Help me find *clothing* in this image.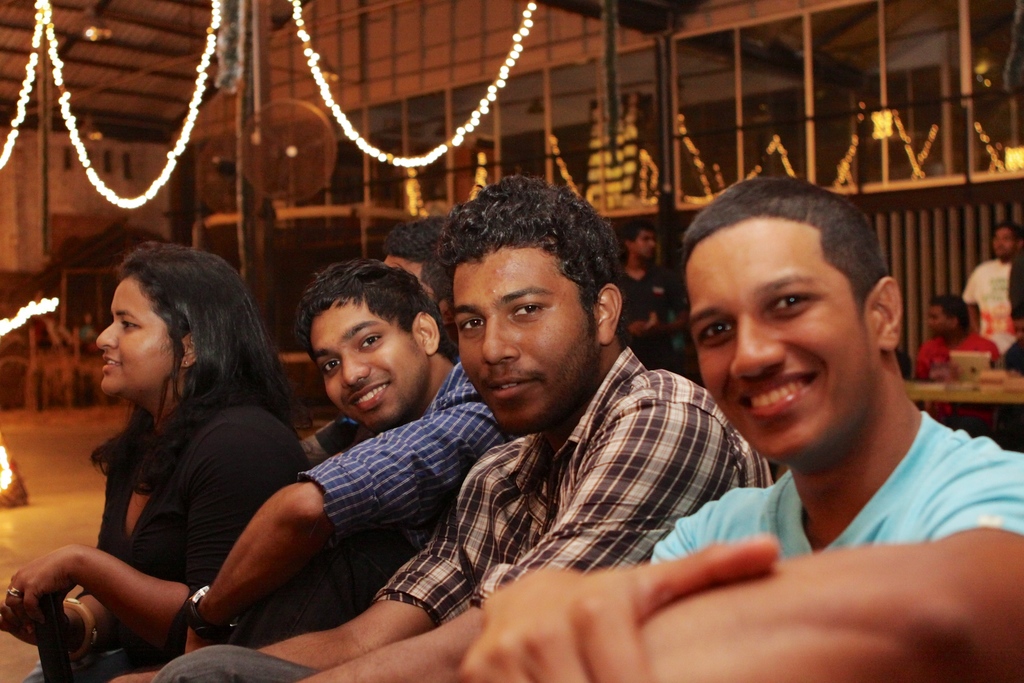
Found it: <region>918, 327, 996, 390</region>.
